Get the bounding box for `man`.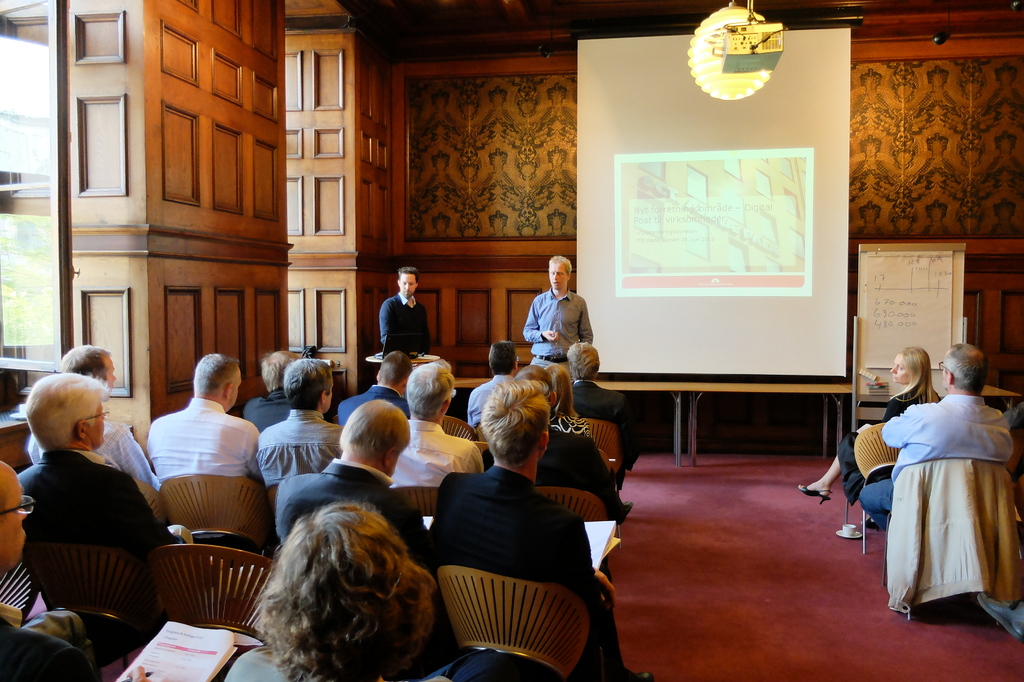
box(429, 389, 637, 672).
